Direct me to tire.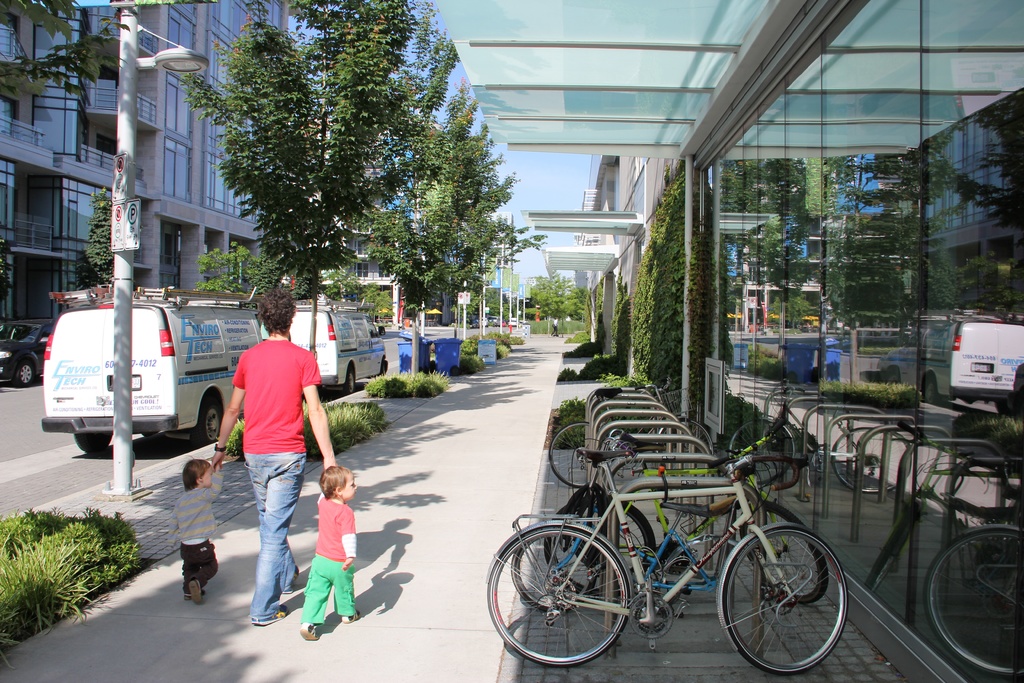
Direction: 576/495/656/571.
